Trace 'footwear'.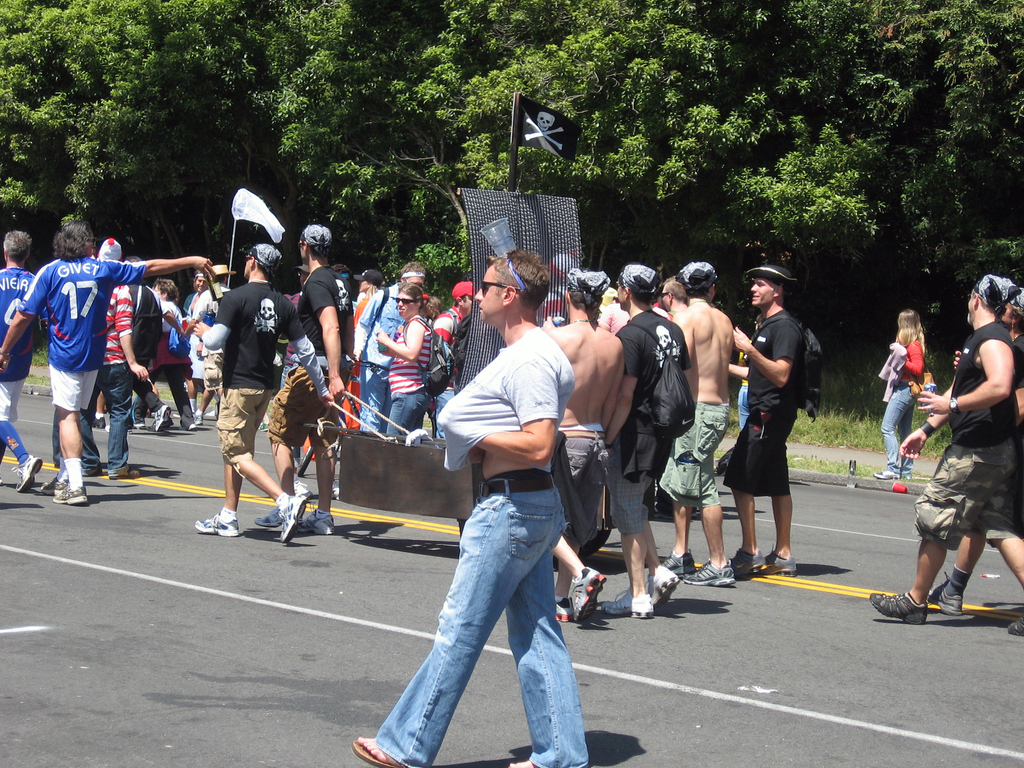
Traced to detection(331, 482, 341, 500).
